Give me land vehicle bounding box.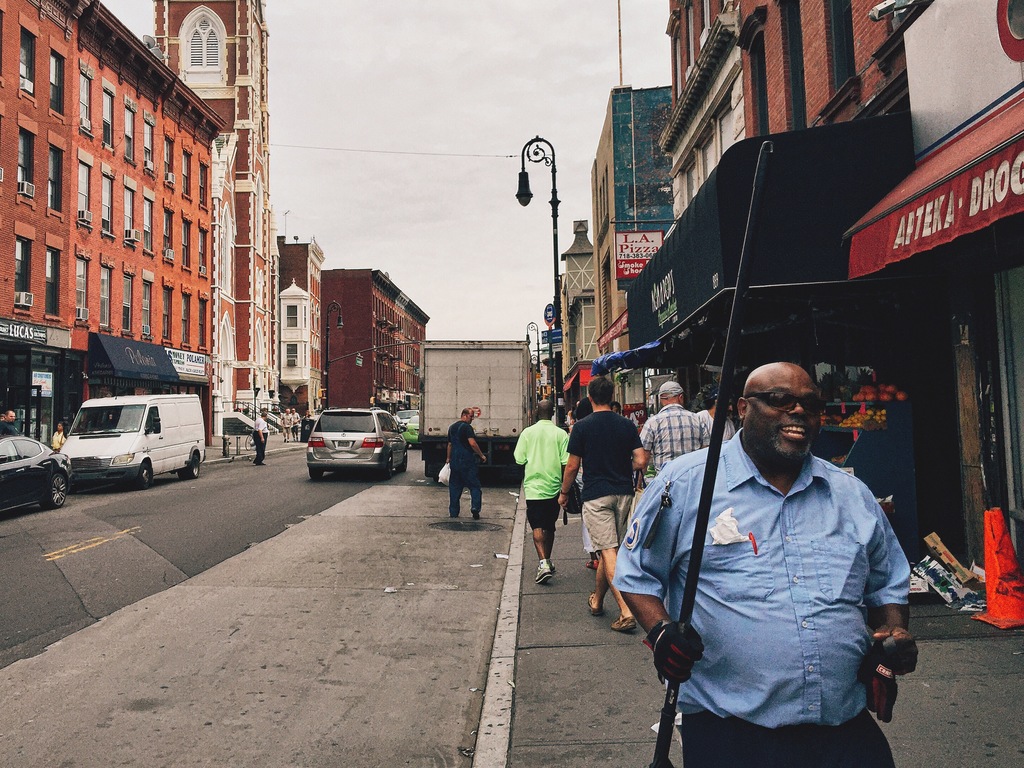
[left=292, top=401, right=399, bottom=481].
